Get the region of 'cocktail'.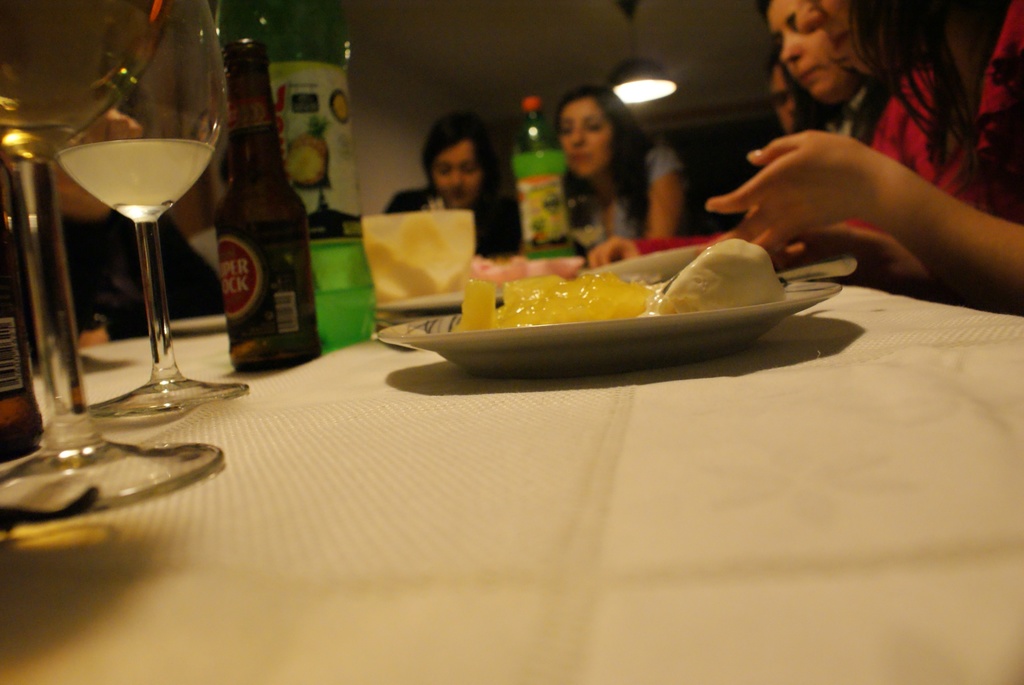
[50,0,246,413].
